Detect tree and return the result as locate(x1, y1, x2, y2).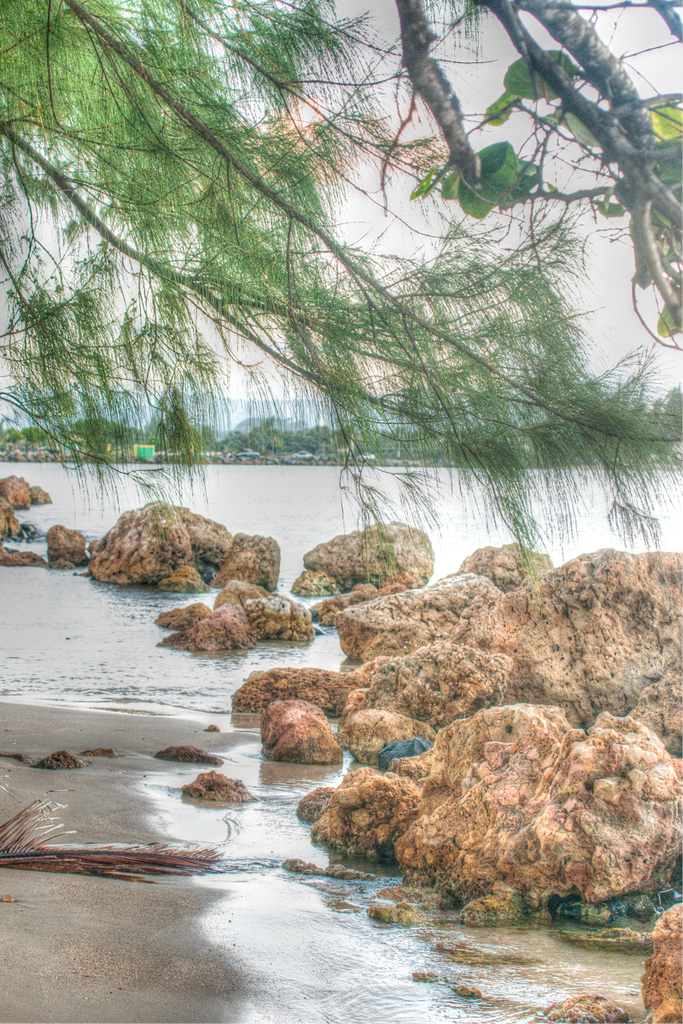
locate(0, 0, 682, 584).
